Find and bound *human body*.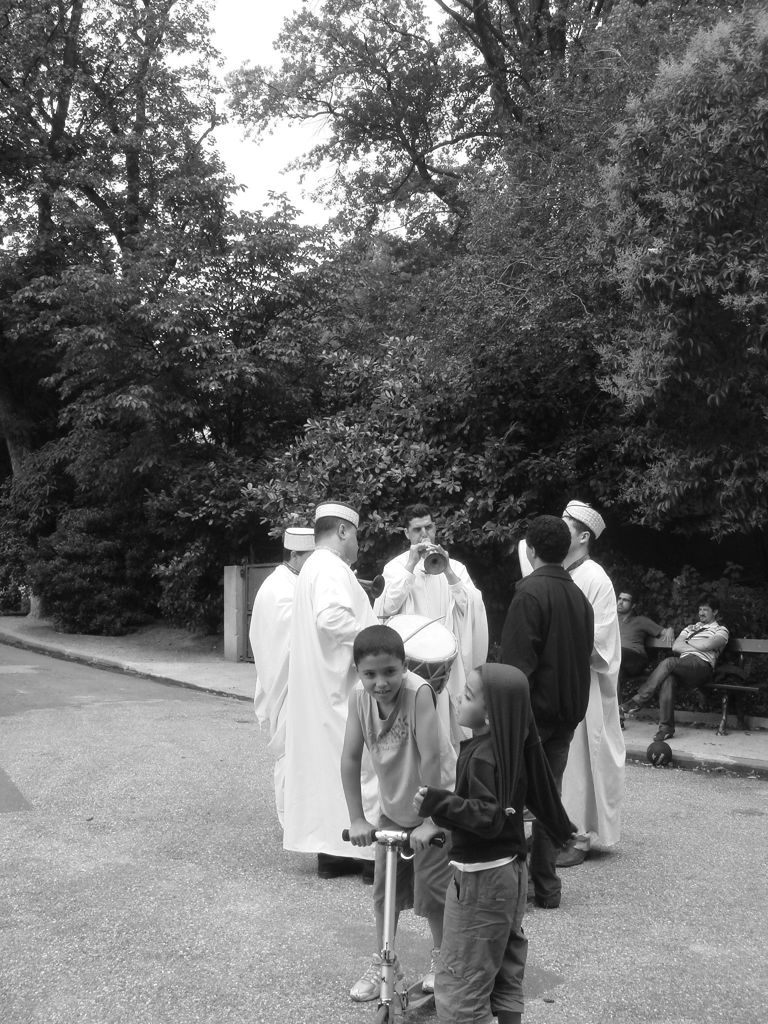
Bound: 622/617/732/746.
